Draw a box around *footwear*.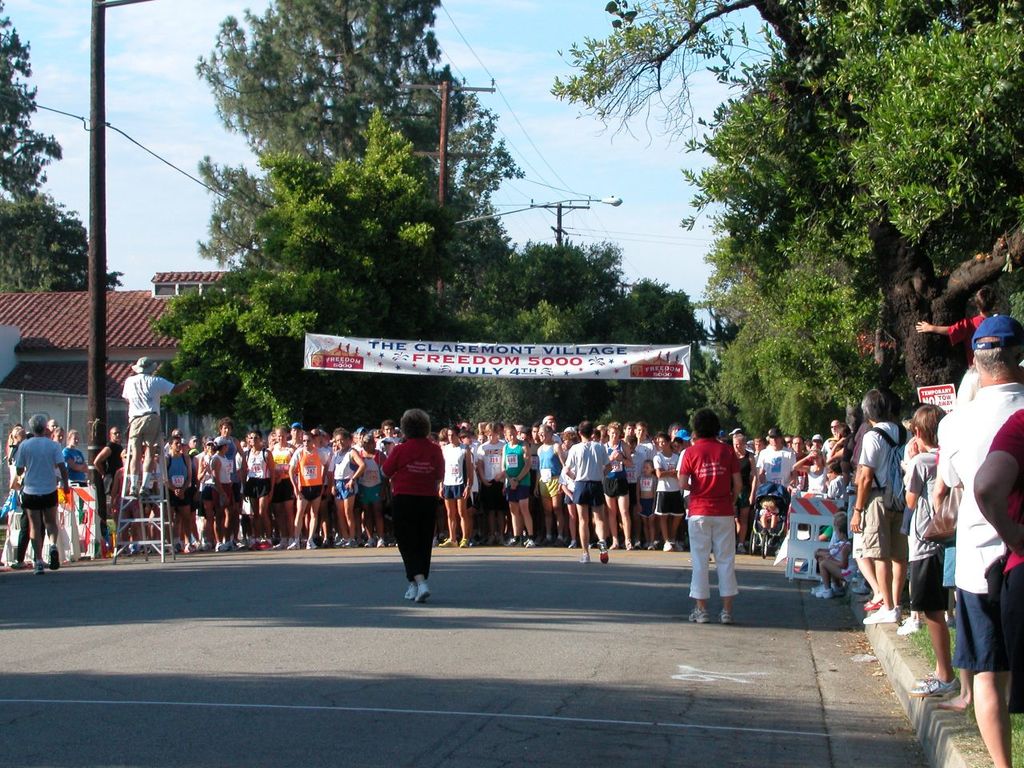
bbox(595, 544, 611, 560).
